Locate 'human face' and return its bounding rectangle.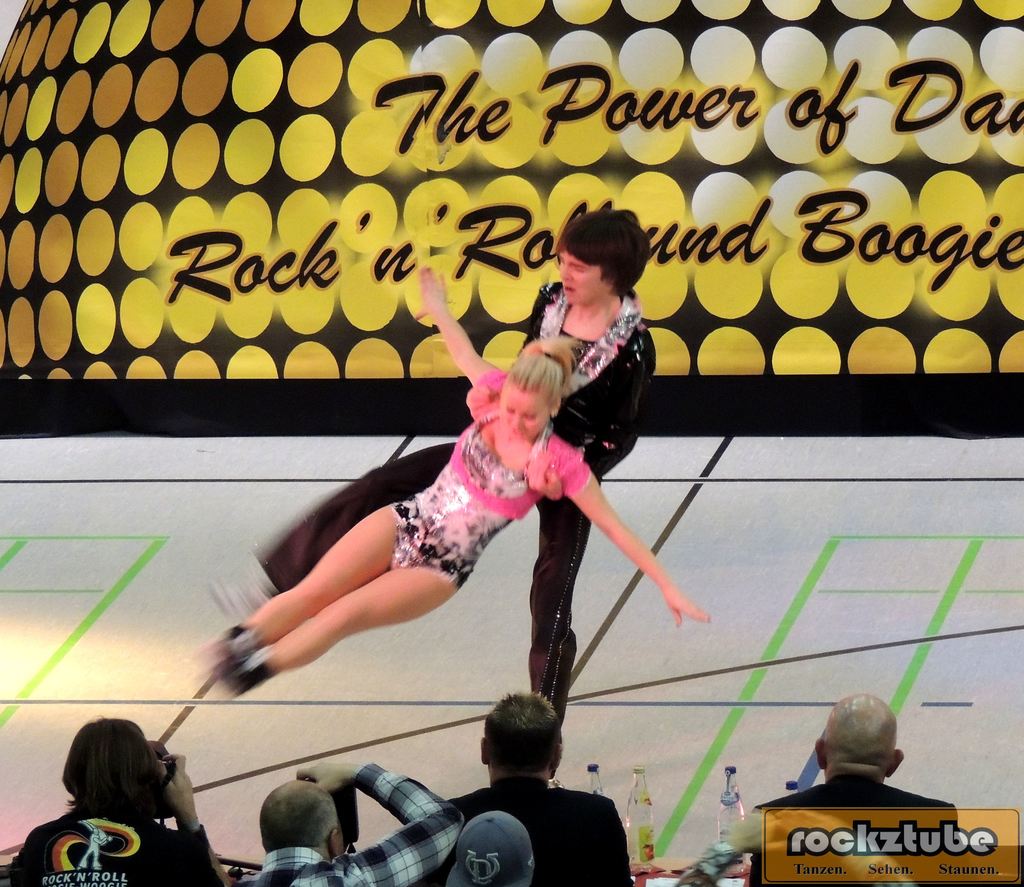
region(557, 254, 614, 303).
